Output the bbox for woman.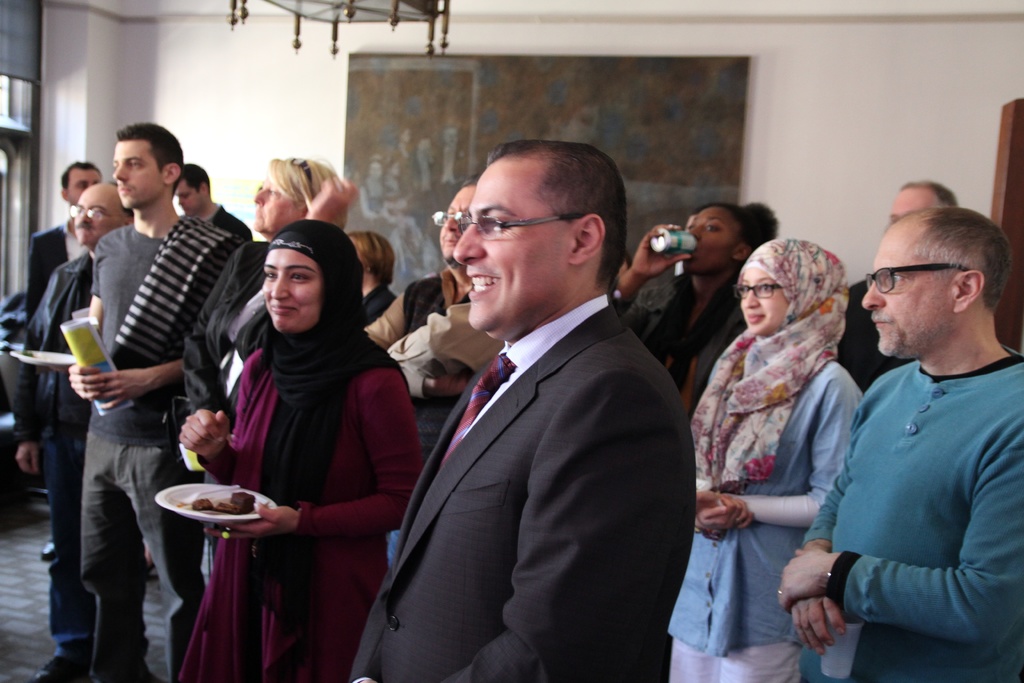
<box>182,215,430,682</box>.
